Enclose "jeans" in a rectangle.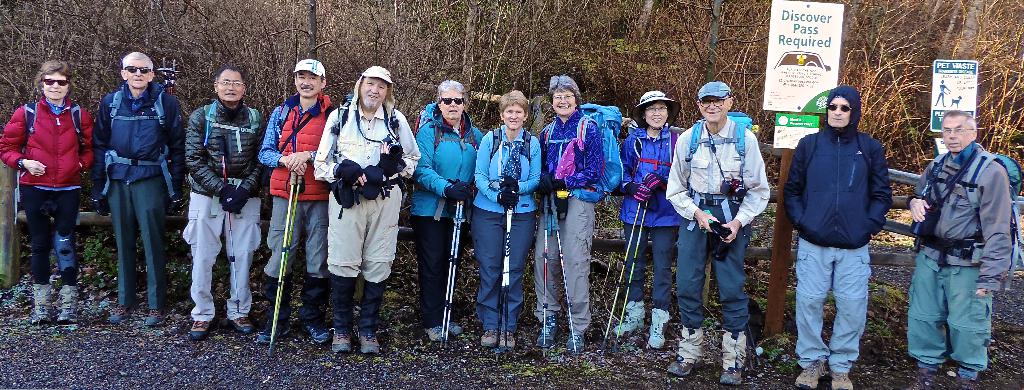
crop(624, 226, 675, 310).
